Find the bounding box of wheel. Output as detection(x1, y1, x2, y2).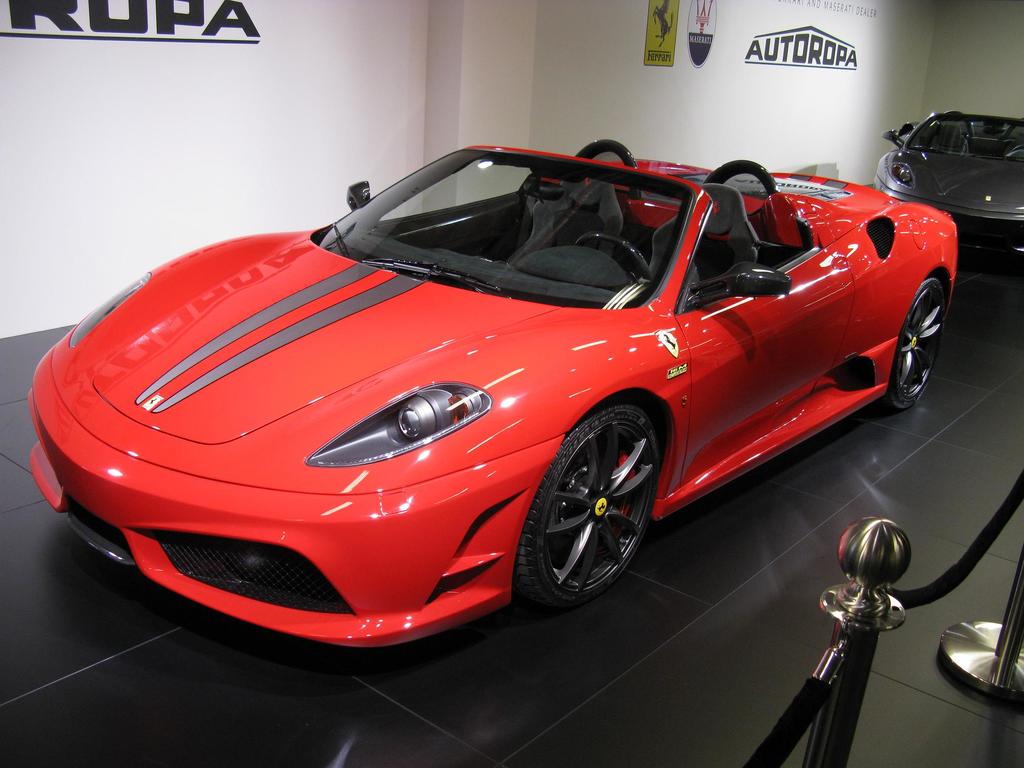
detection(886, 277, 945, 409).
